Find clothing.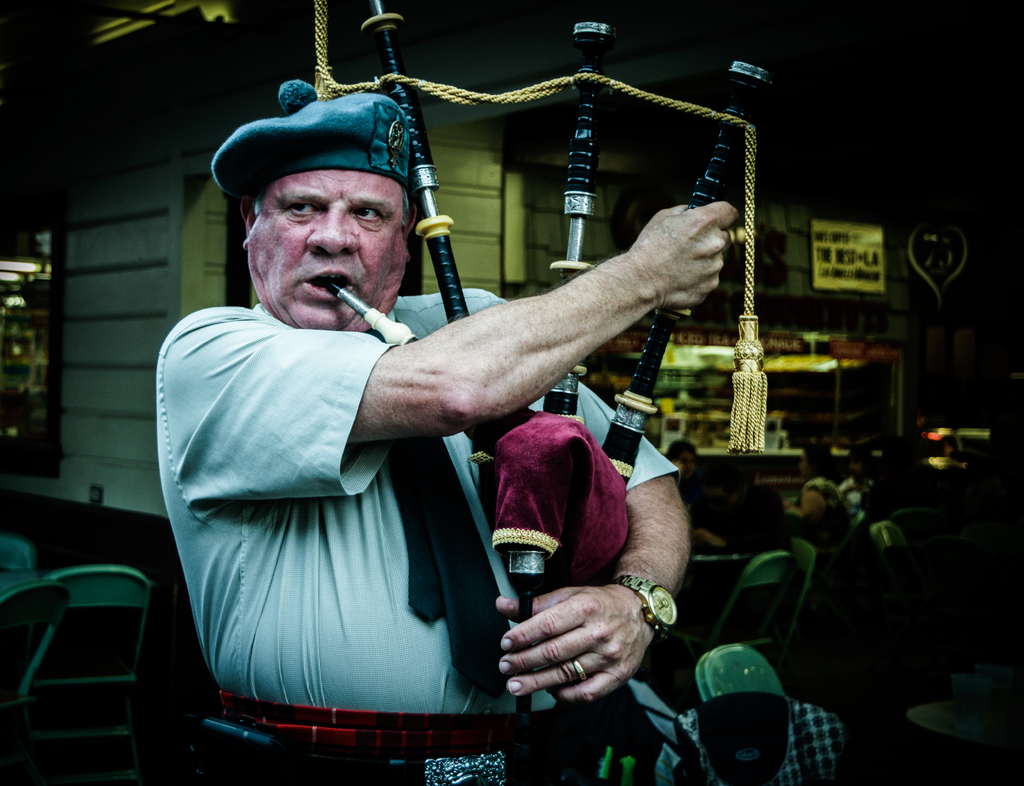
<bbox>222, 234, 701, 720</bbox>.
